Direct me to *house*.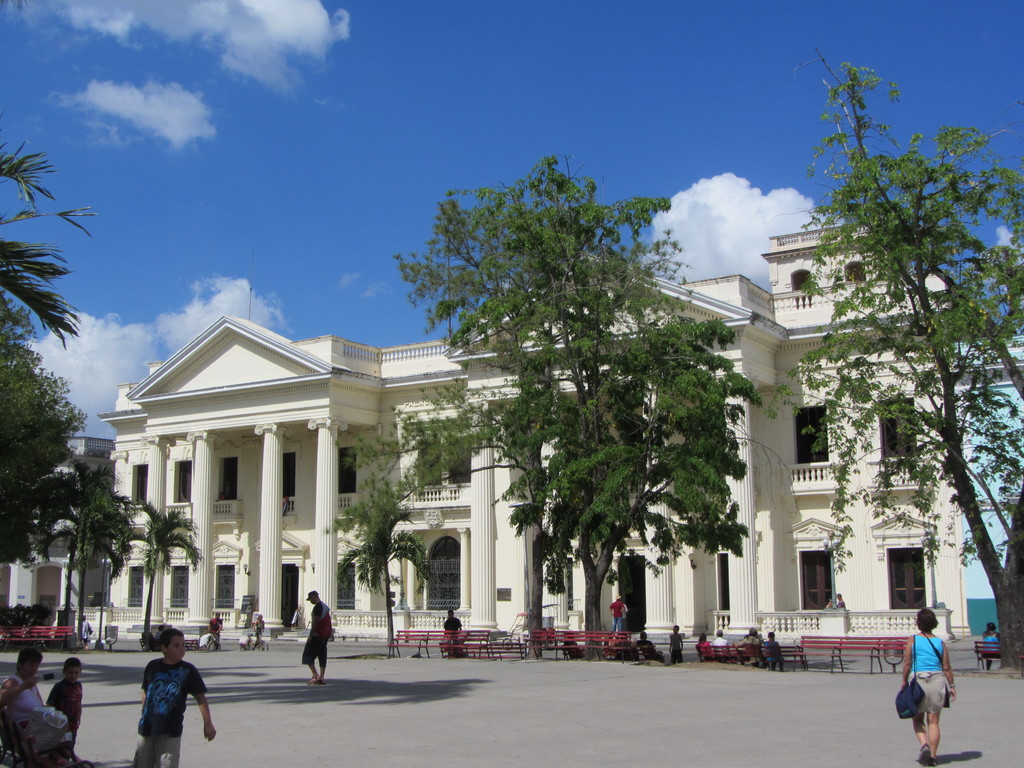
Direction: bbox=(143, 185, 902, 662).
